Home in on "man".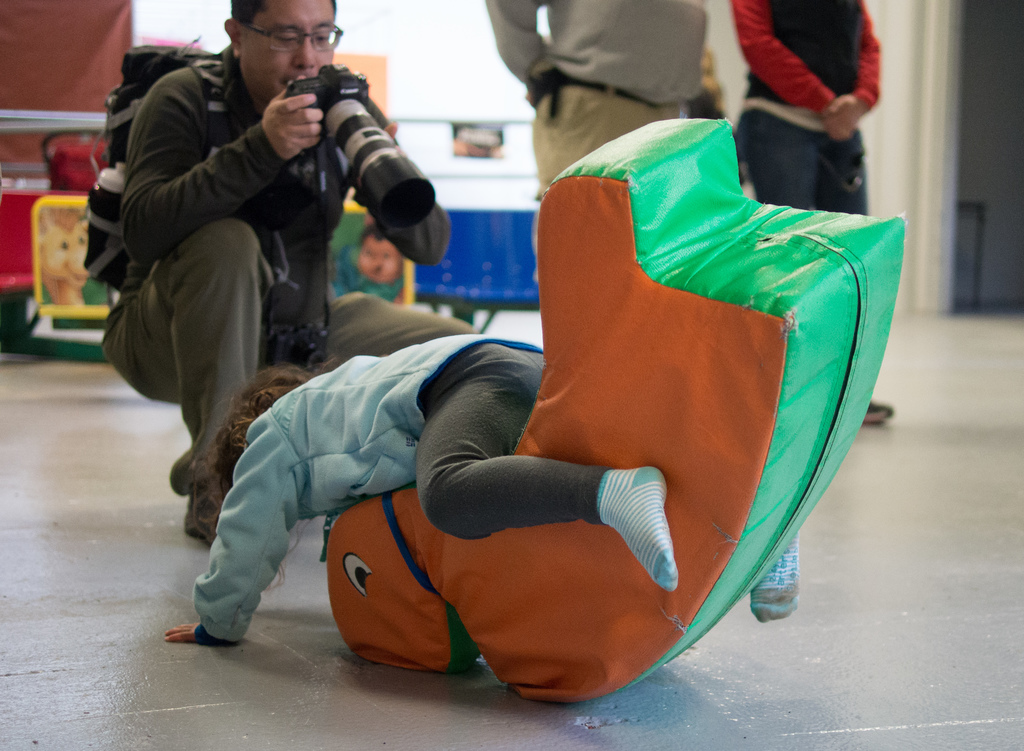
Homed in at bbox(726, 0, 913, 432).
